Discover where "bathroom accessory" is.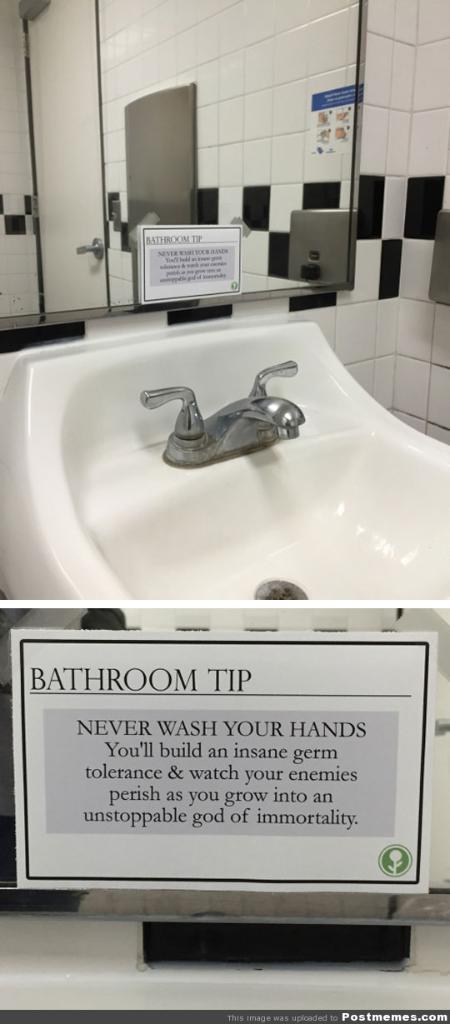
Discovered at (0,0,367,337).
